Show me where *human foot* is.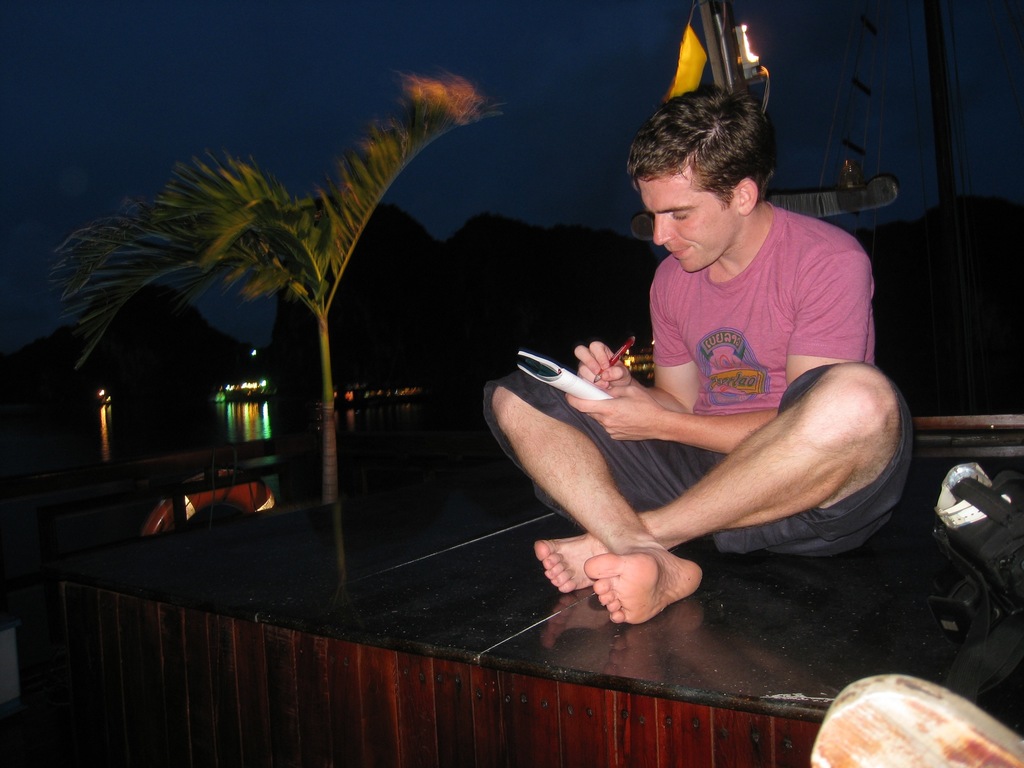
*human foot* is at [left=572, top=541, right=708, bottom=632].
